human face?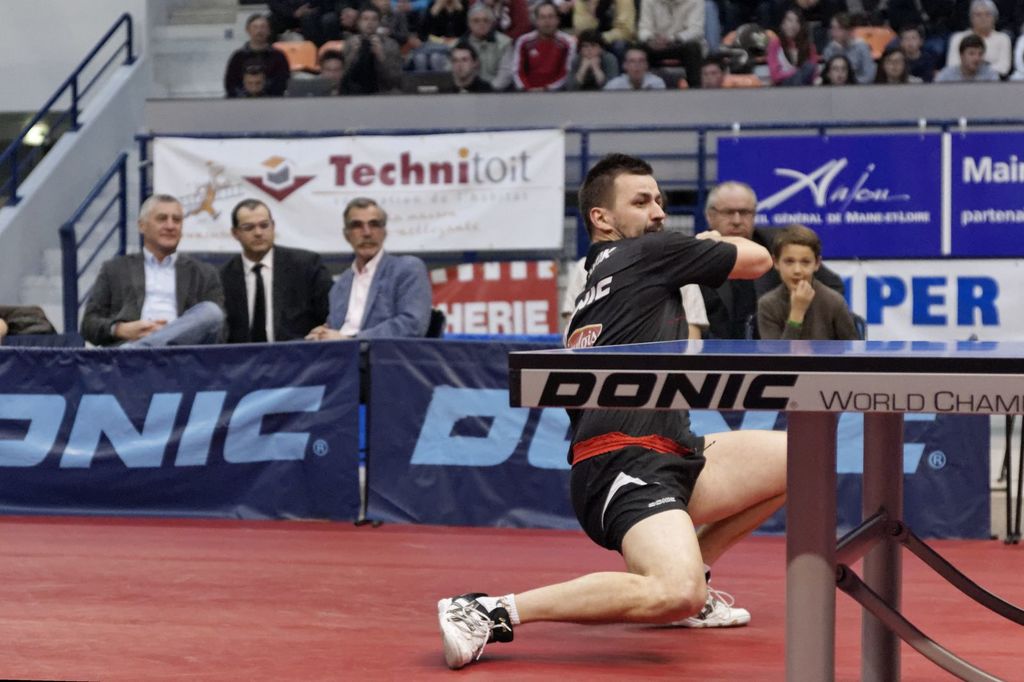
358:2:384:40
